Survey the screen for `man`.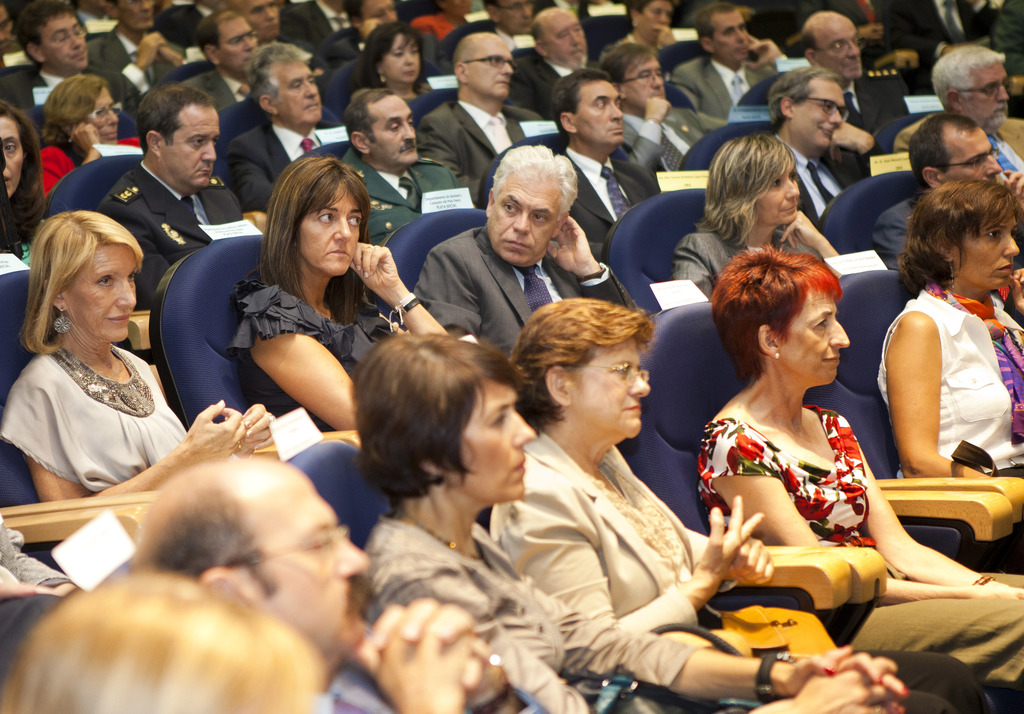
Survey found: 780/14/901/131.
